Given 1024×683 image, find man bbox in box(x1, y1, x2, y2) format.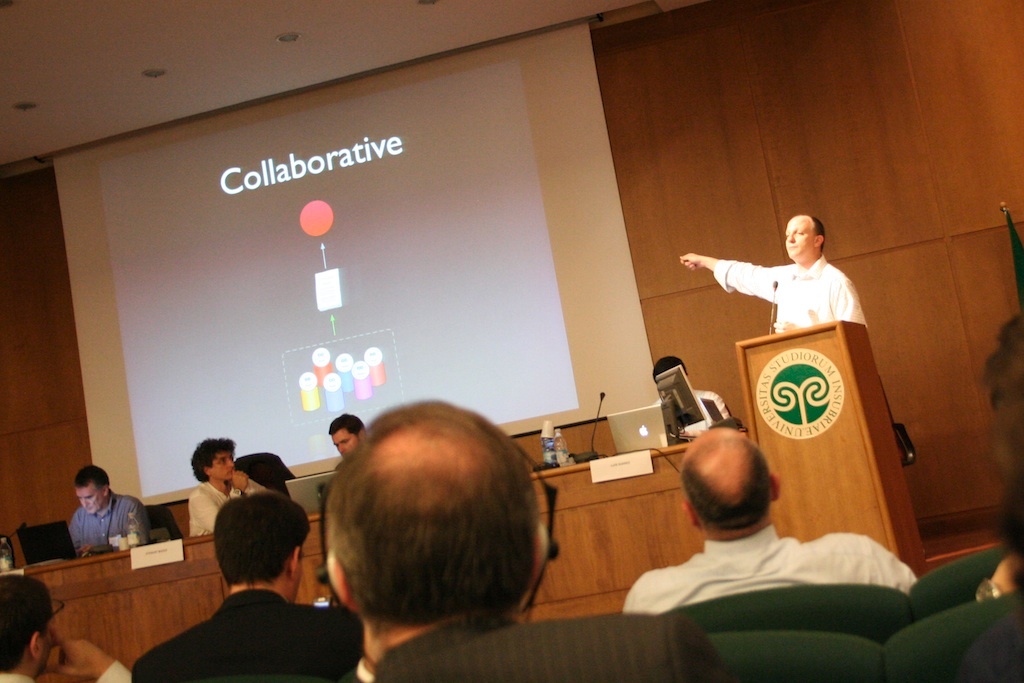
box(130, 486, 364, 682).
